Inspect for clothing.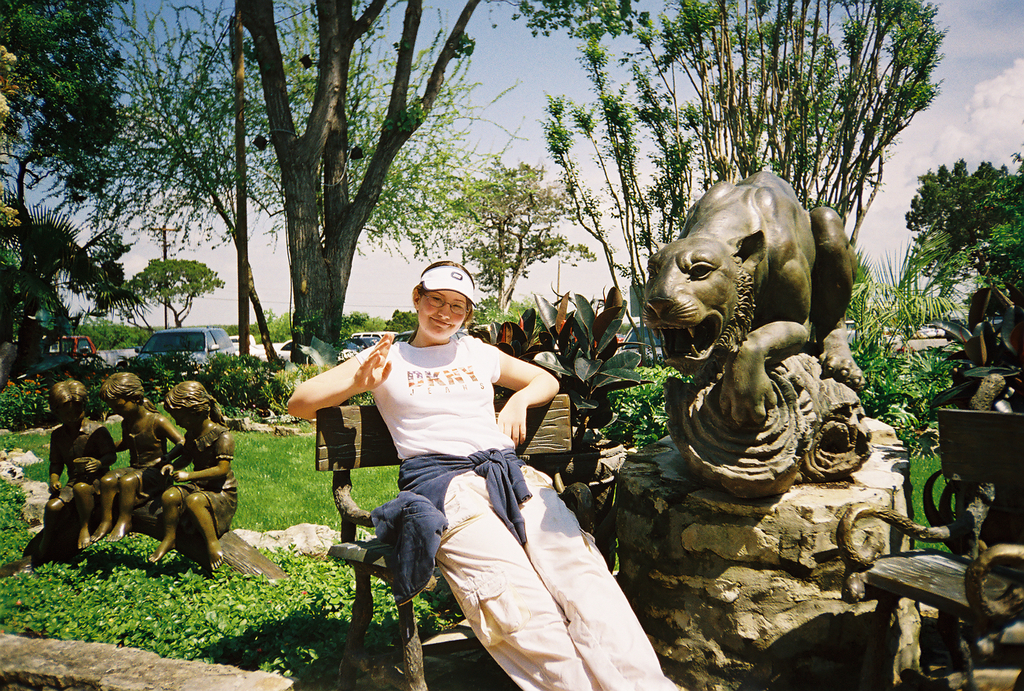
Inspection: 171:421:246:538.
